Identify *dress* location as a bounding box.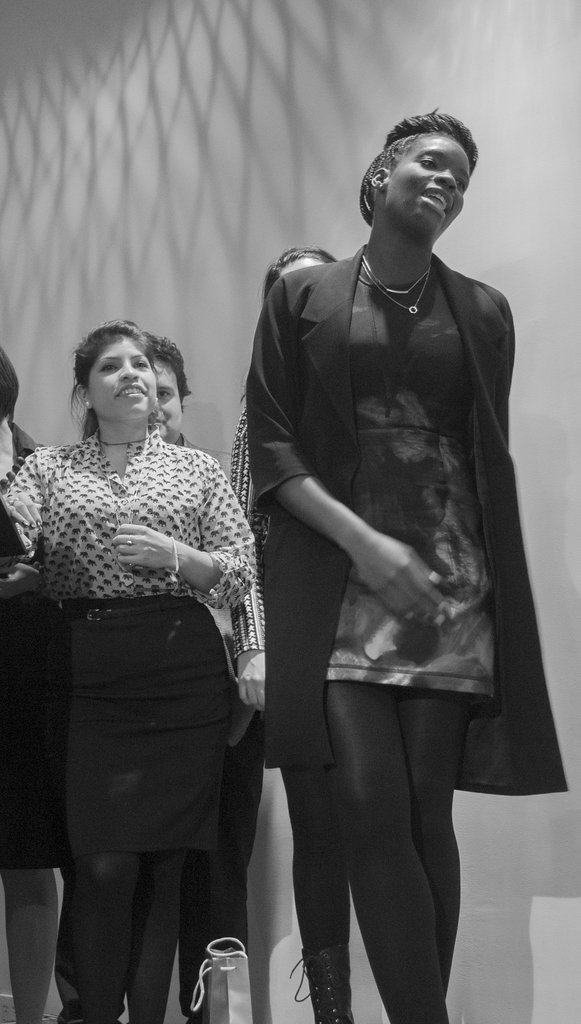
crop(23, 412, 264, 941).
